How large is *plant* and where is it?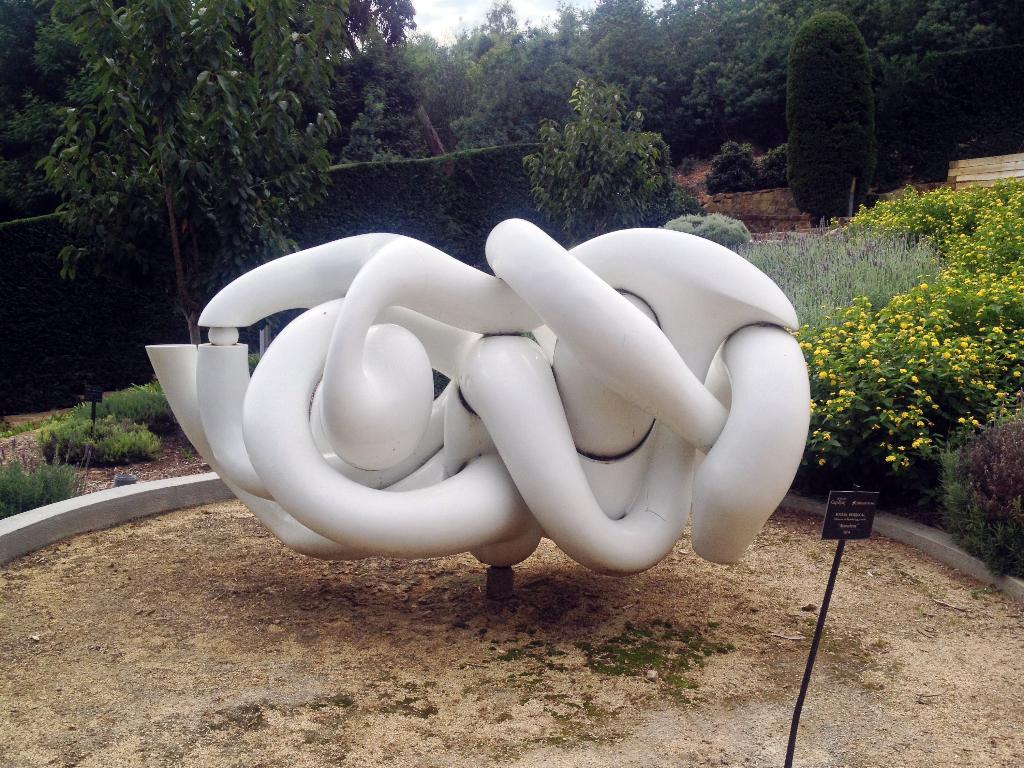
Bounding box: pyautogui.locateOnScreen(941, 415, 1023, 579).
